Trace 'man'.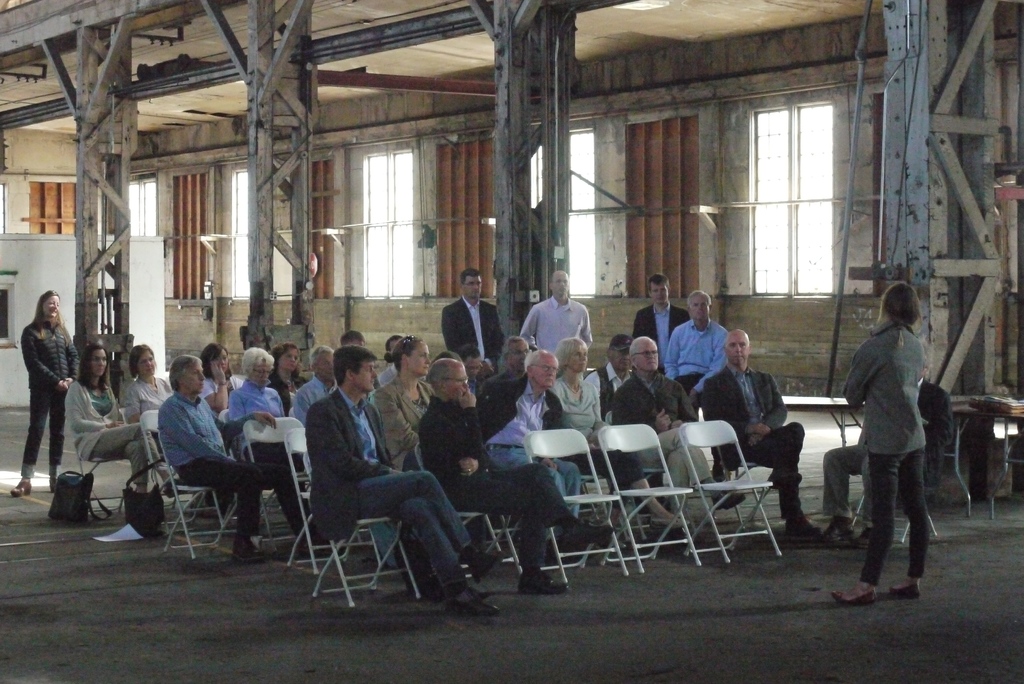
Traced to x1=417, y1=359, x2=616, y2=596.
